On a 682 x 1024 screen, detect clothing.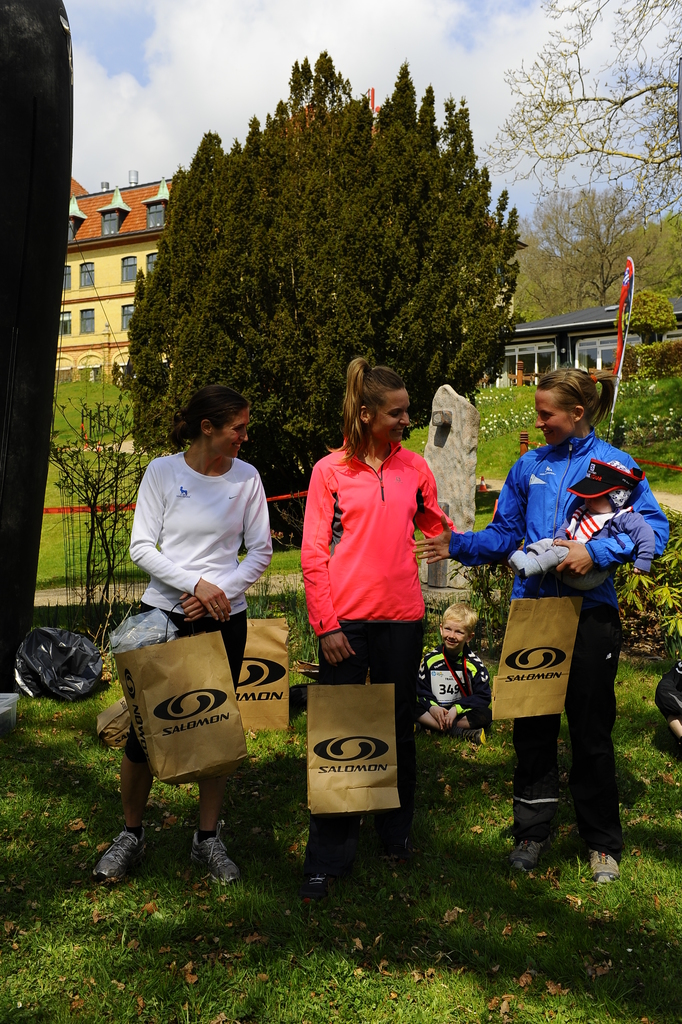
{"x1": 288, "y1": 435, "x2": 457, "y2": 872}.
